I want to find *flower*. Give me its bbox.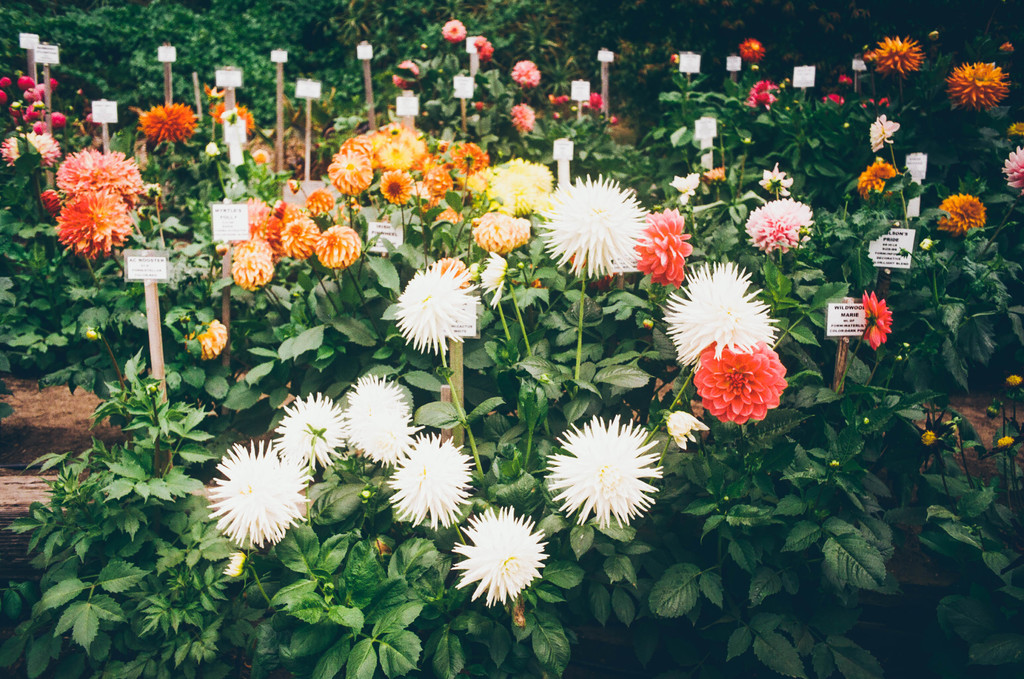
select_region(657, 408, 701, 455).
